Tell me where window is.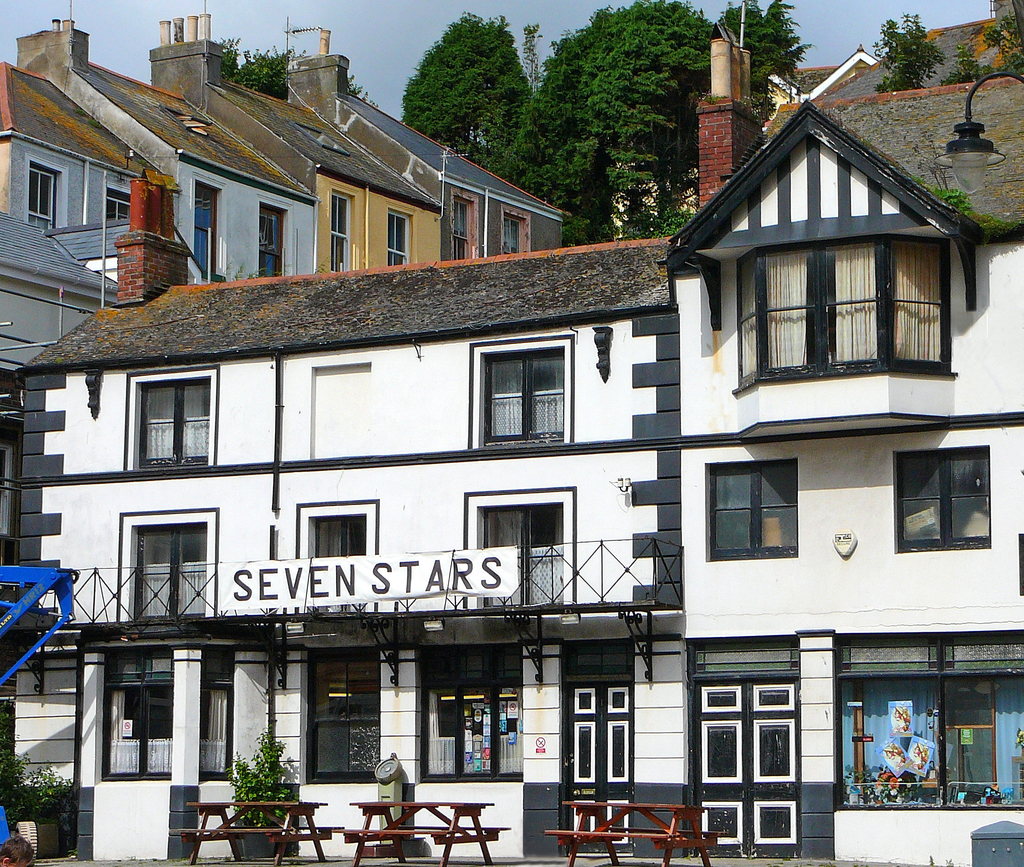
window is at bbox=[308, 654, 375, 782].
